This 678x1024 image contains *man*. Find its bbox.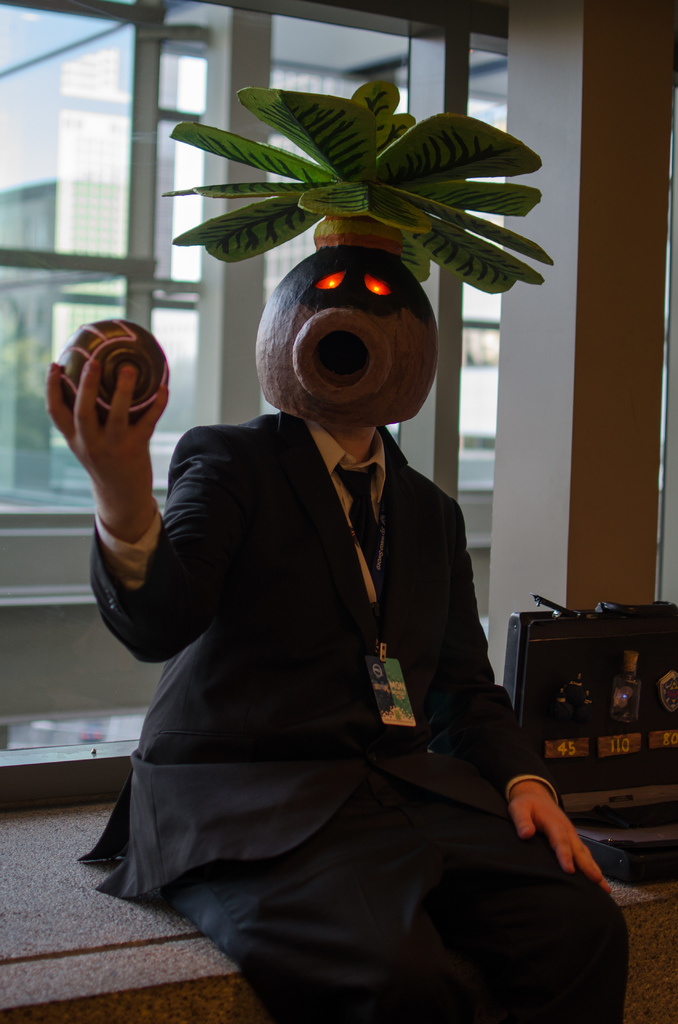
l=77, t=138, r=599, b=1023.
